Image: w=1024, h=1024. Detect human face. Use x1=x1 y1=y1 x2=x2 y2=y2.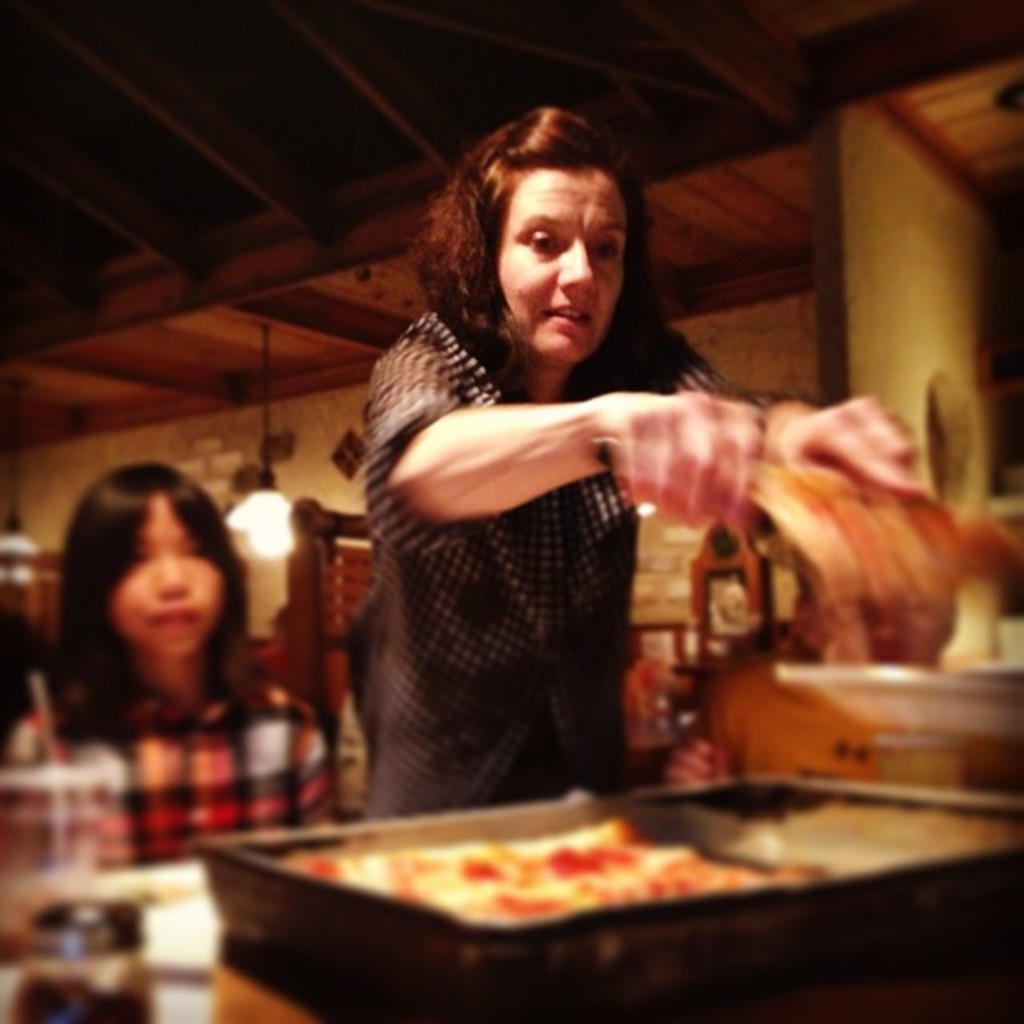
x1=101 y1=482 x2=224 y2=654.
